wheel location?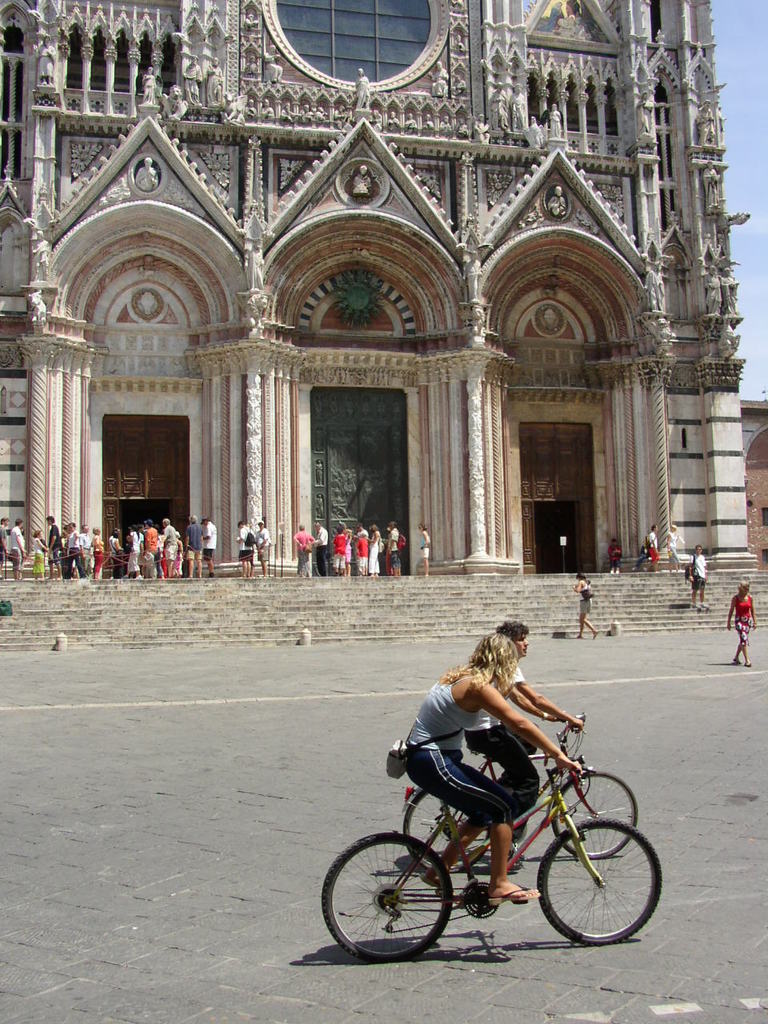
556, 766, 634, 859
